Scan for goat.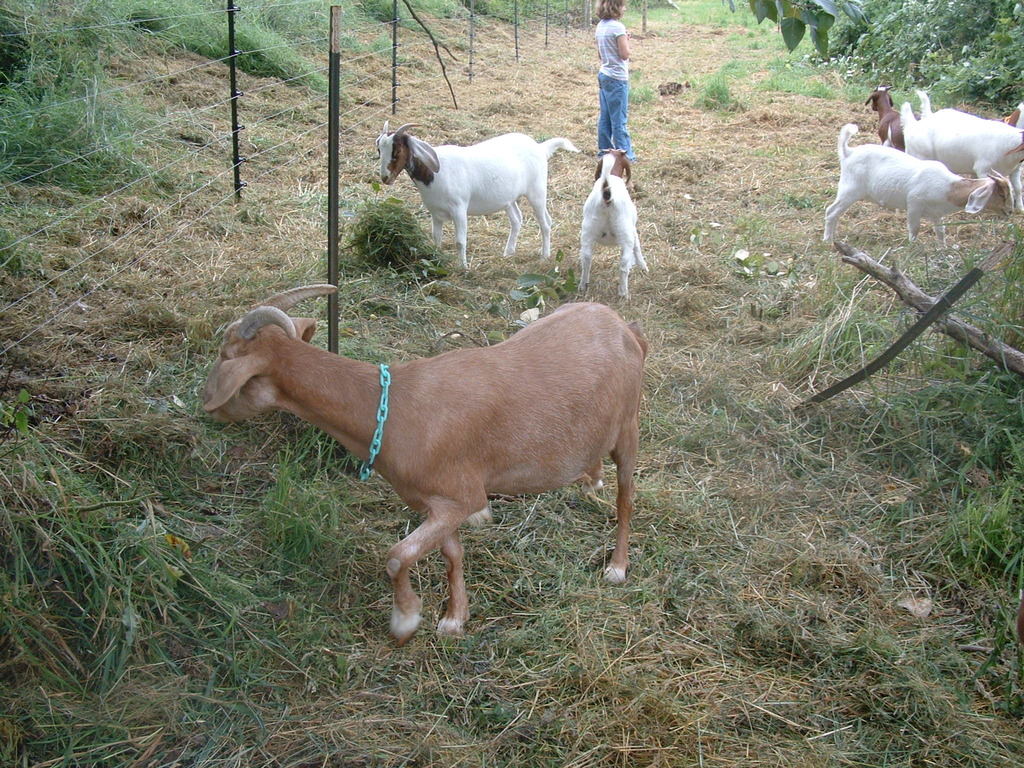
Scan result: region(575, 147, 652, 303).
